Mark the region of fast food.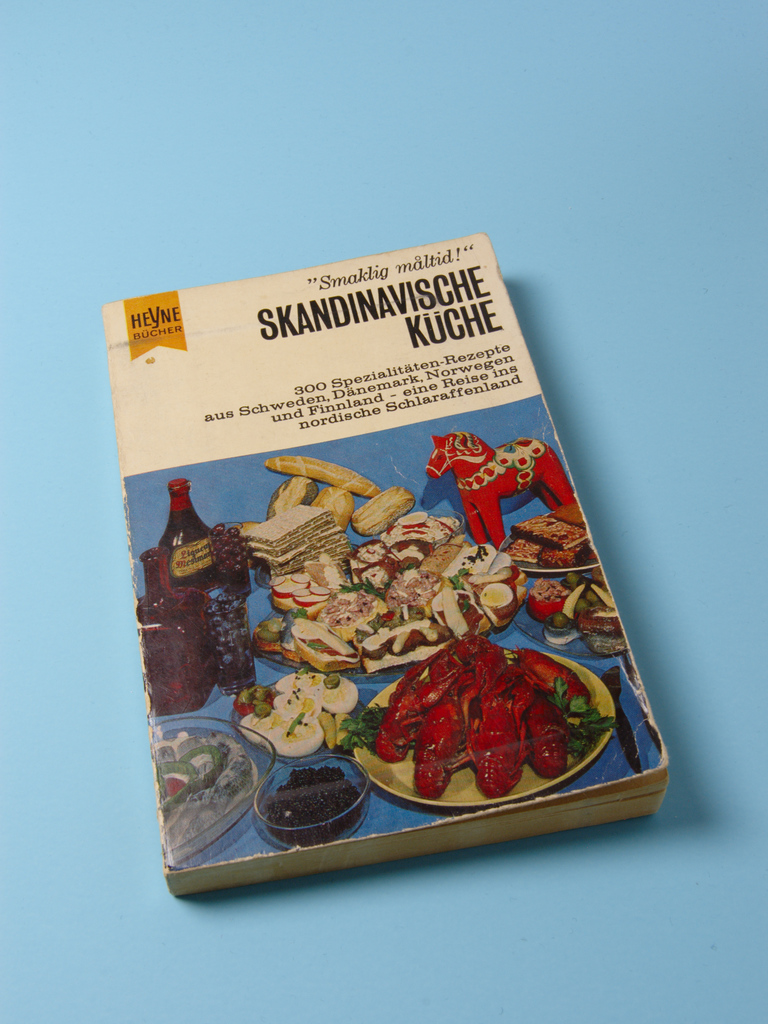
Region: {"x1": 243, "y1": 668, "x2": 355, "y2": 755}.
